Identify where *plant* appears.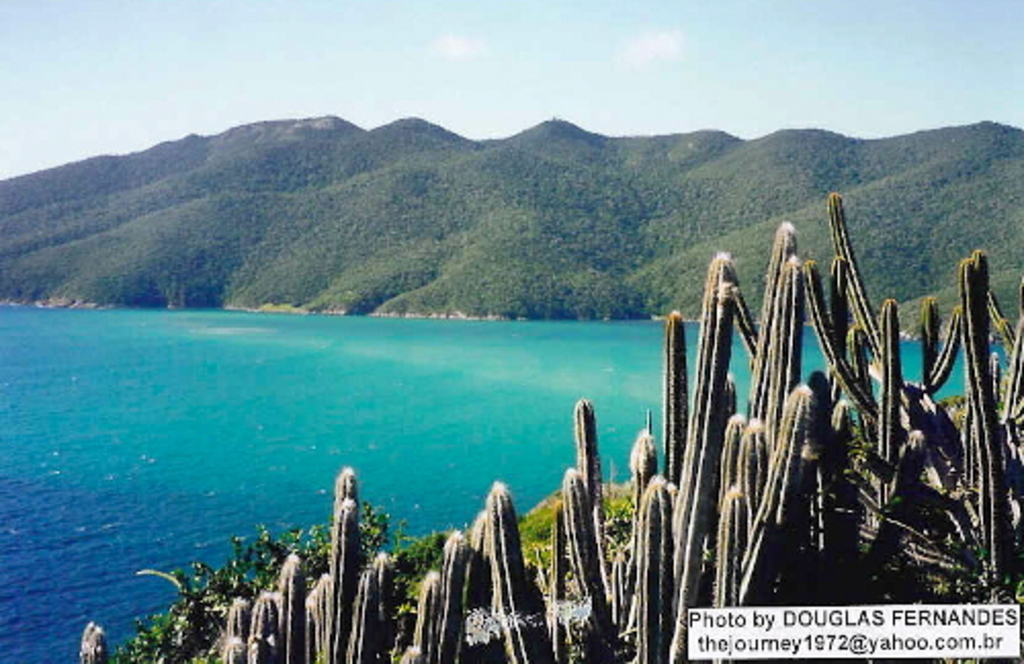
Appears at 602, 467, 625, 547.
